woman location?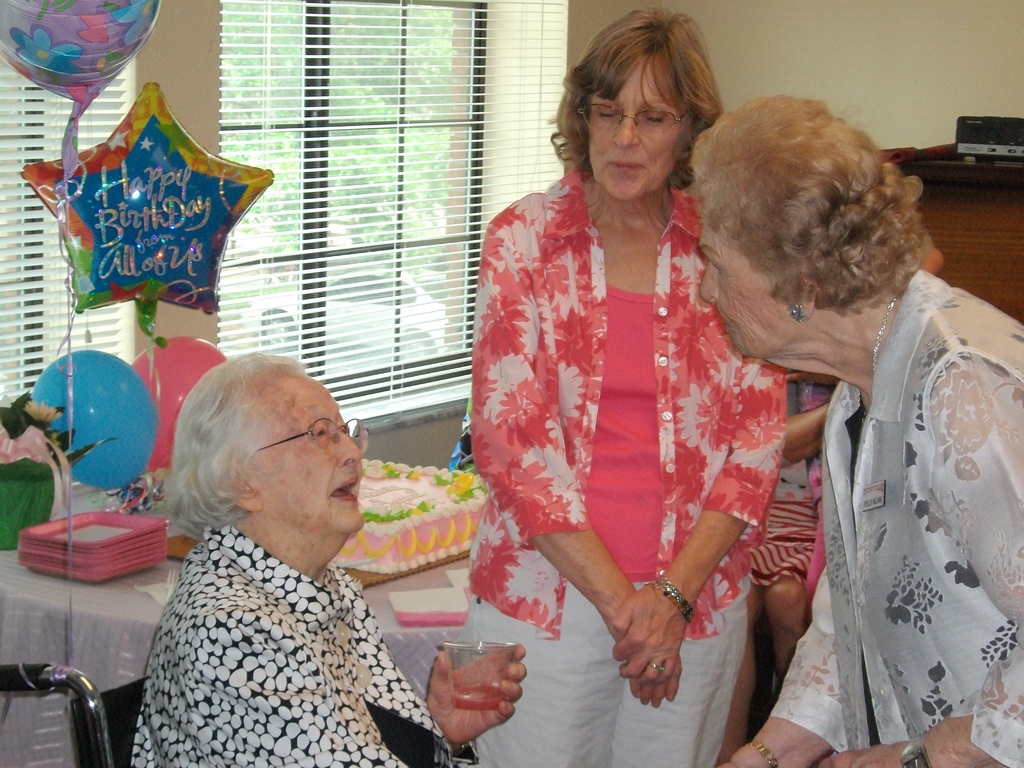
x1=460, y1=10, x2=794, y2=767
